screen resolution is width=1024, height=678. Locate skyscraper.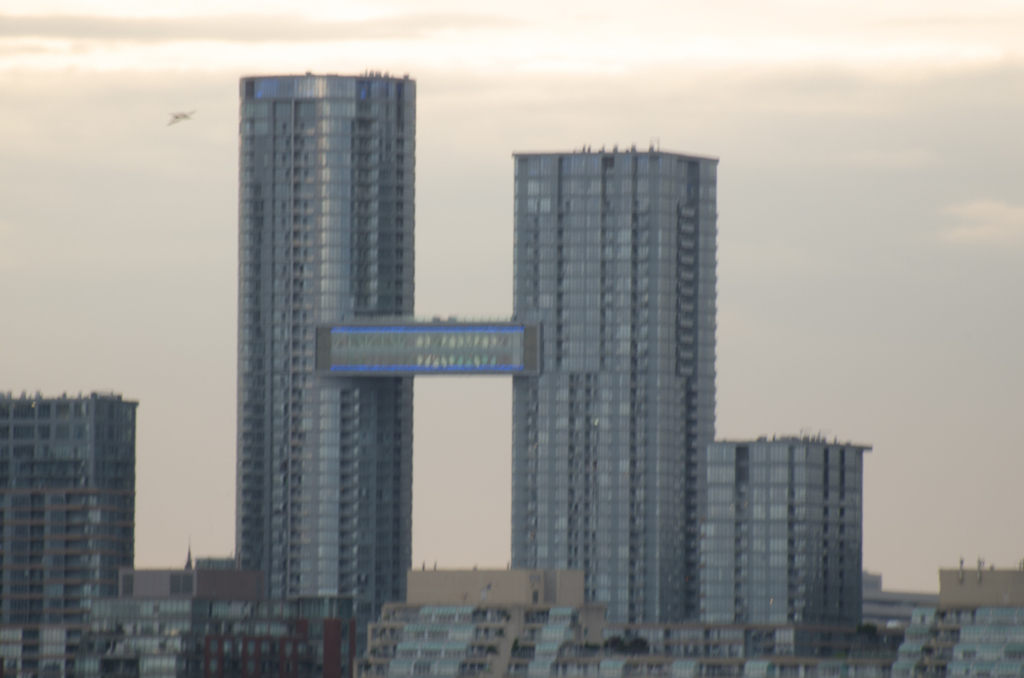
box(233, 70, 722, 630).
